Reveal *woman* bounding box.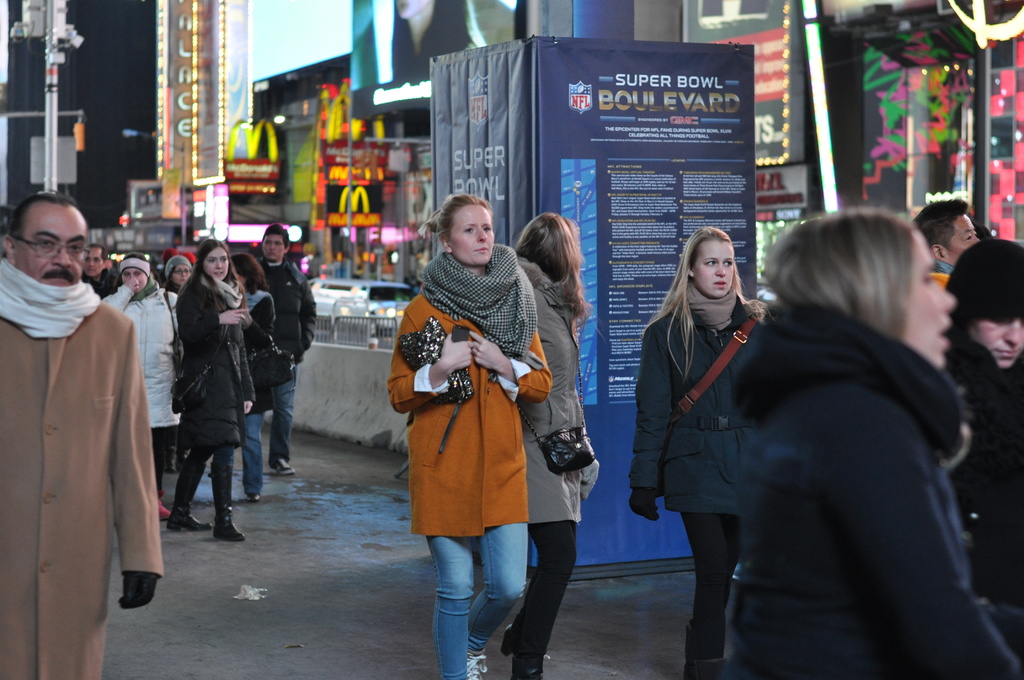
Revealed: <box>175,238,253,533</box>.
